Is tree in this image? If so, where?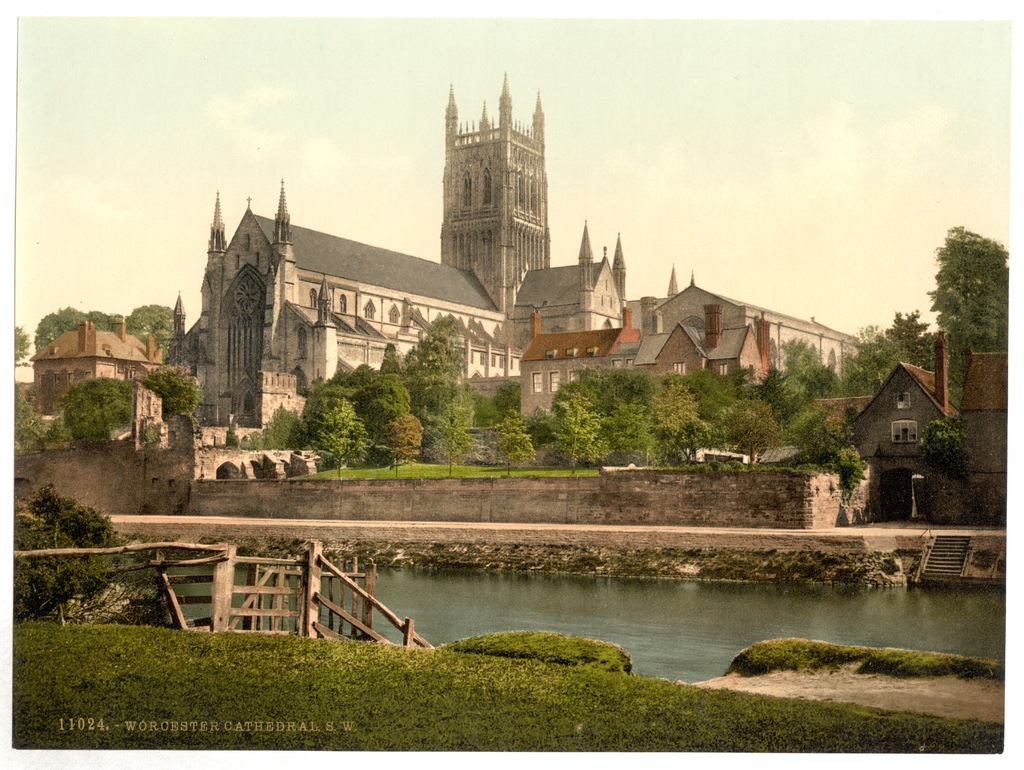
Yes, at 55,372,145,453.
